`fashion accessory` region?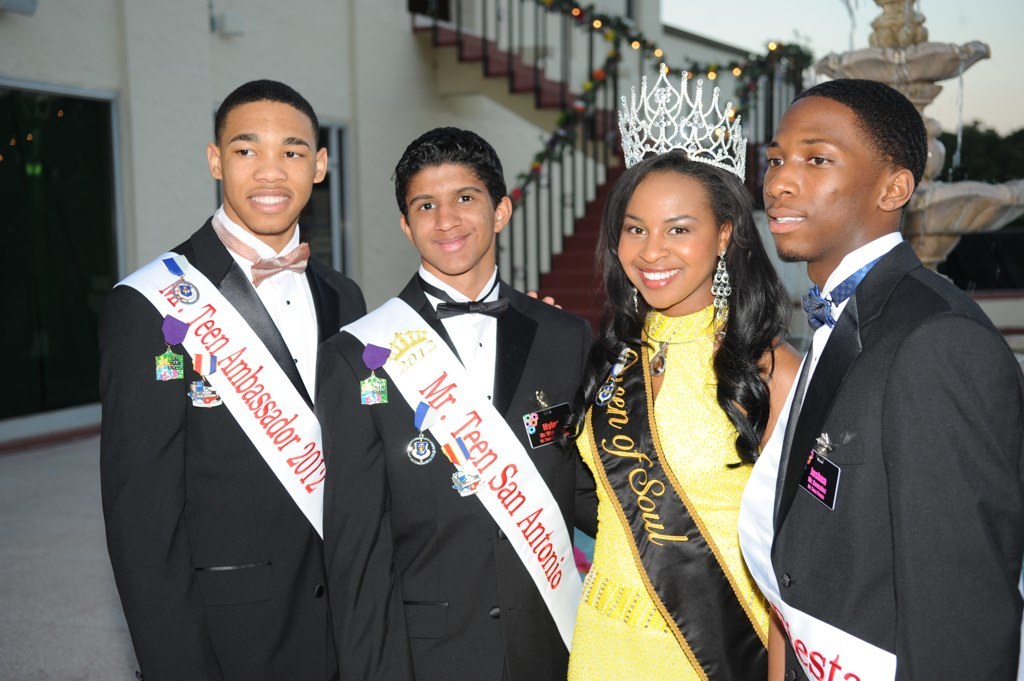
<box>709,250,736,321</box>
